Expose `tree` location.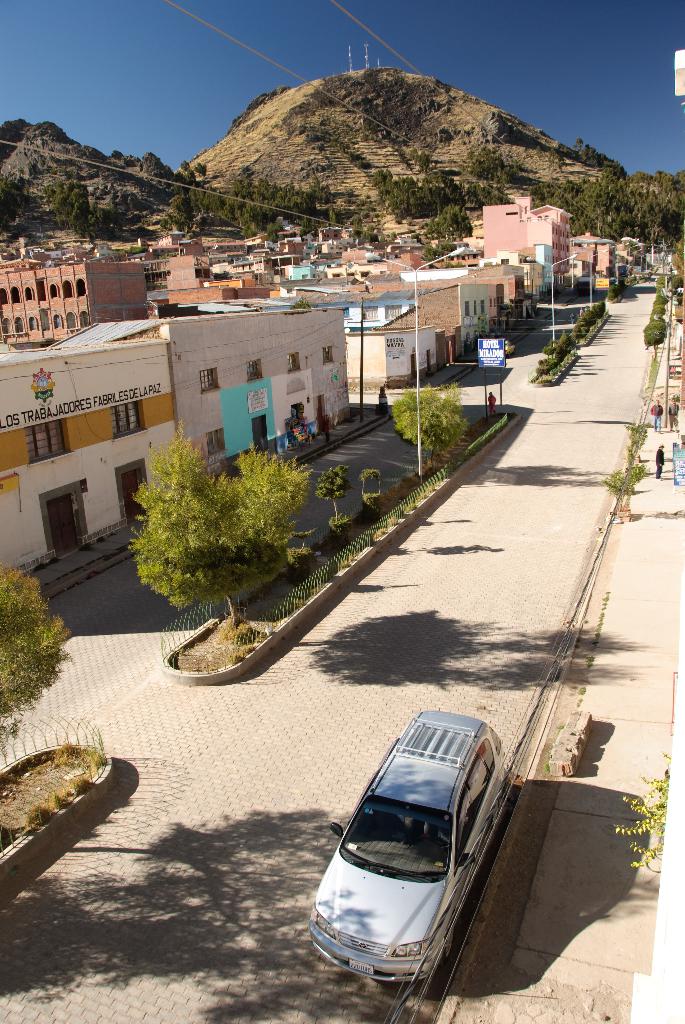
Exposed at {"x1": 0, "y1": 569, "x2": 71, "y2": 756}.
